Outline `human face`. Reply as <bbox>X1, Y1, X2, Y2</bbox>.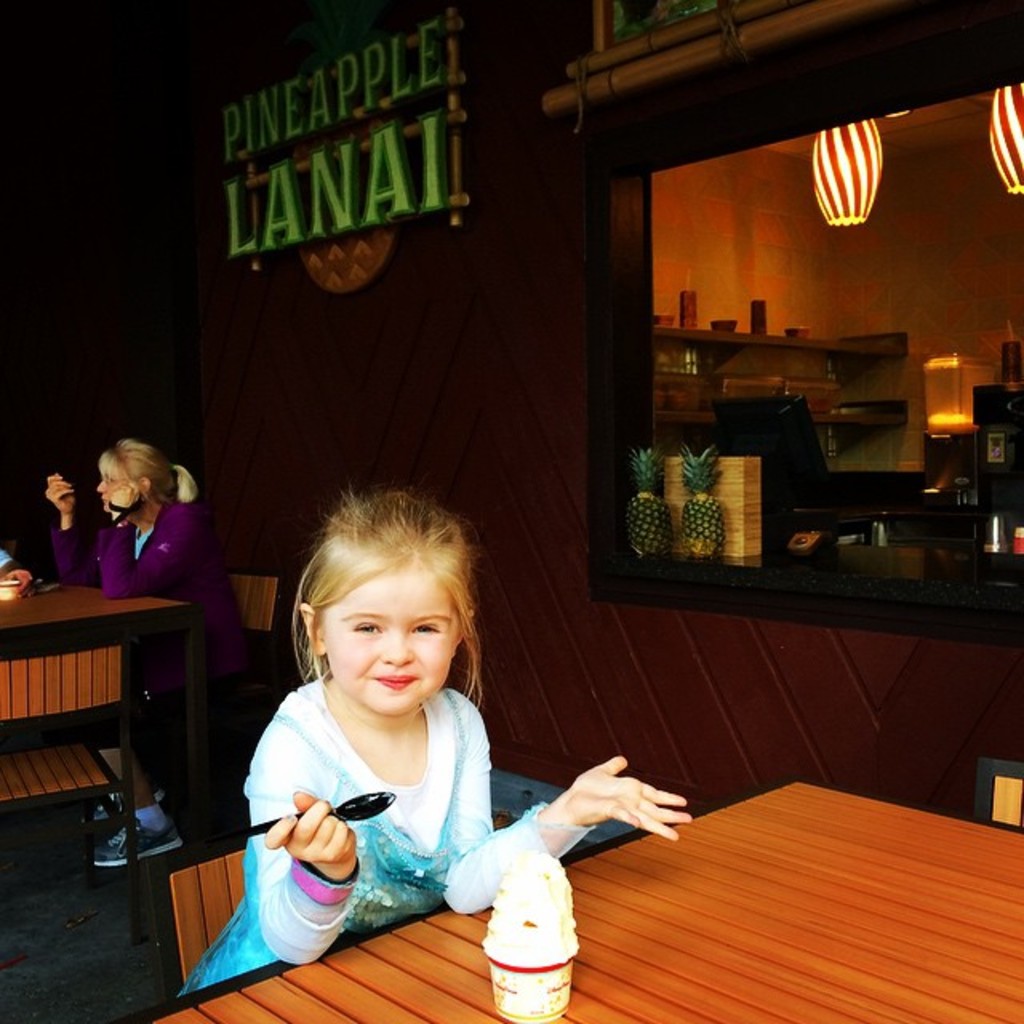
<bbox>98, 466, 122, 510</bbox>.
